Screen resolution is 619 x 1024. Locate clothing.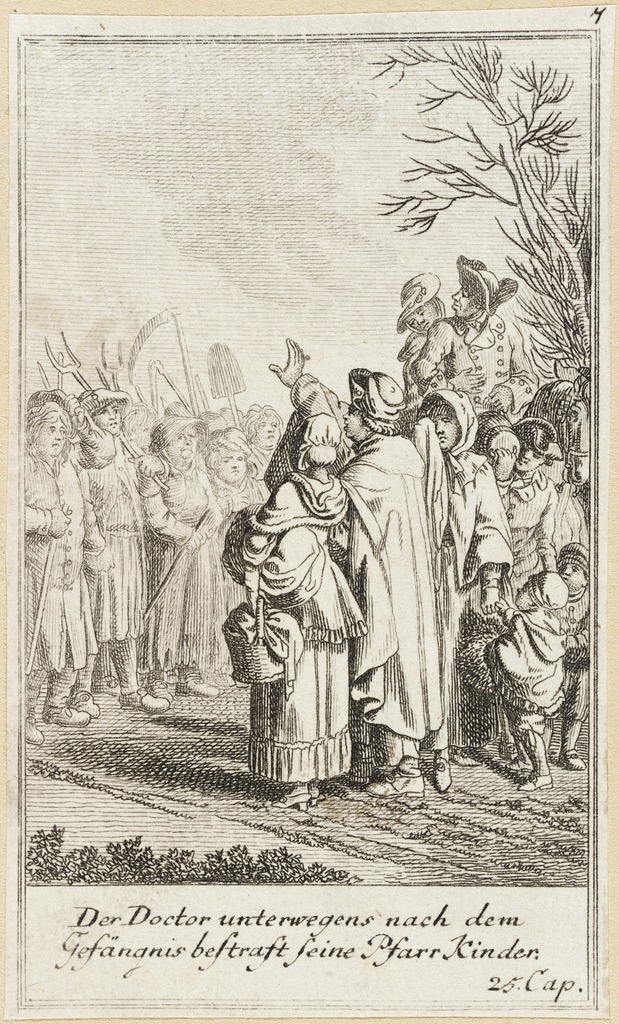
region(450, 451, 488, 647).
